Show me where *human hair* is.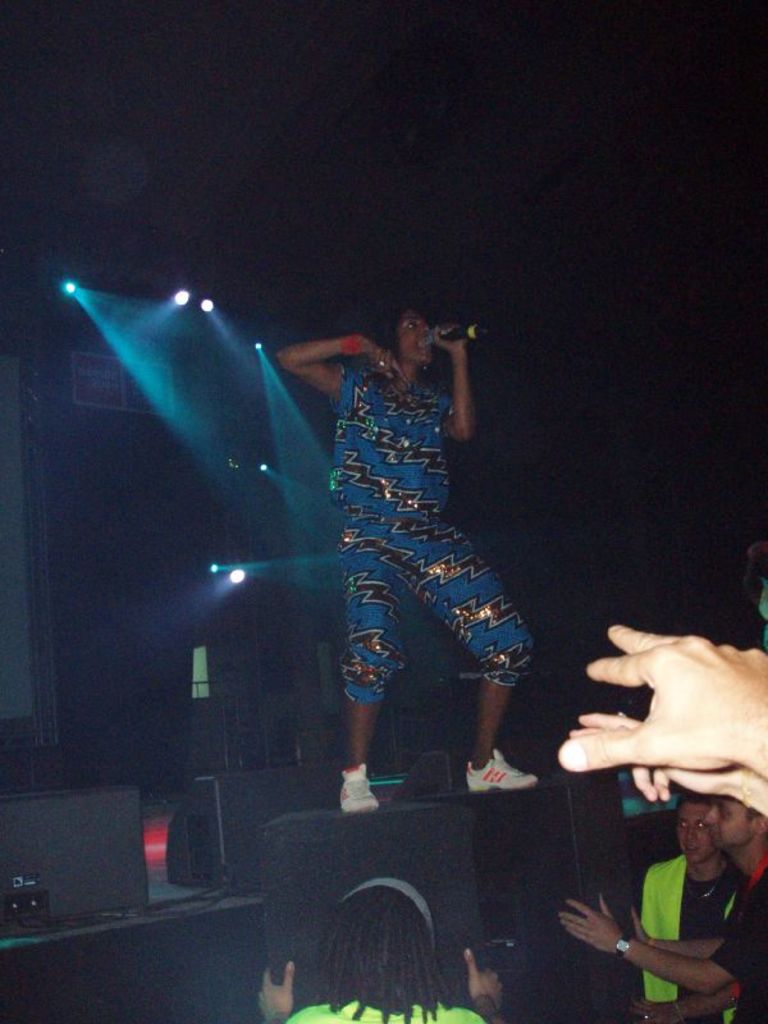
*human hair* is at (x1=675, y1=790, x2=710, y2=805).
